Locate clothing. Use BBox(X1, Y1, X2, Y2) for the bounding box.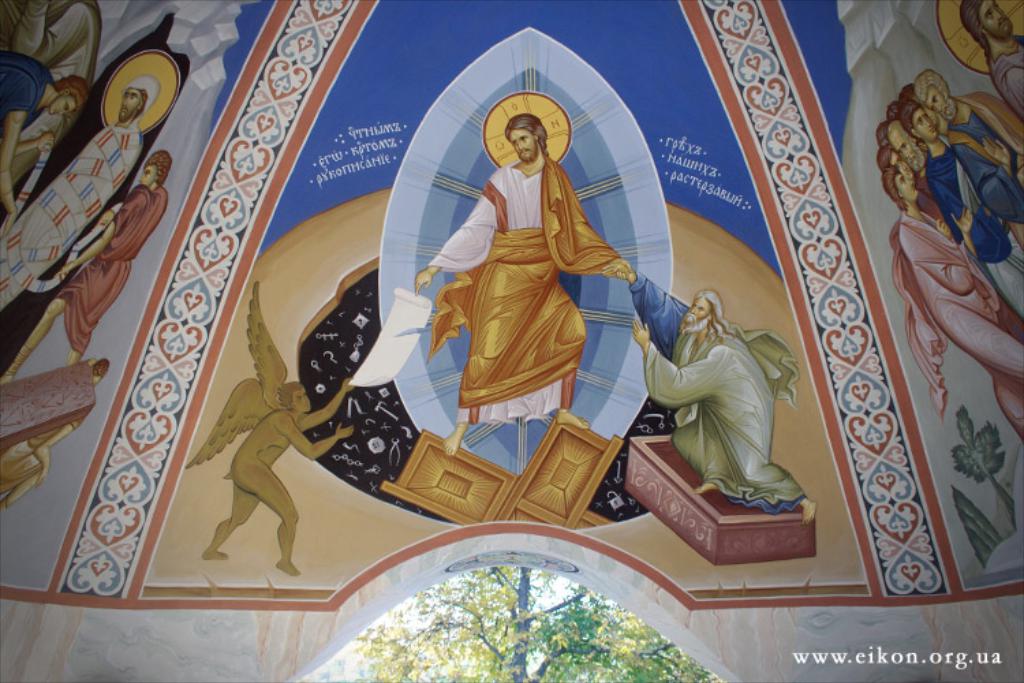
BBox(42, 175, 169, 355).
